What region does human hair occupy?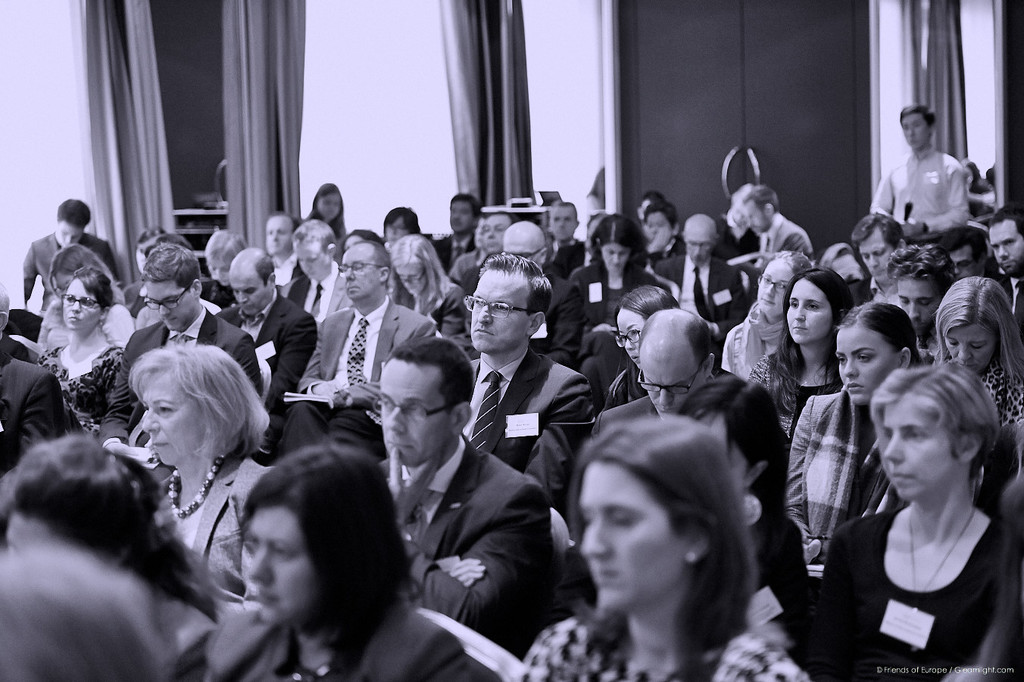
l=137, t=233, r=194, b=253.
